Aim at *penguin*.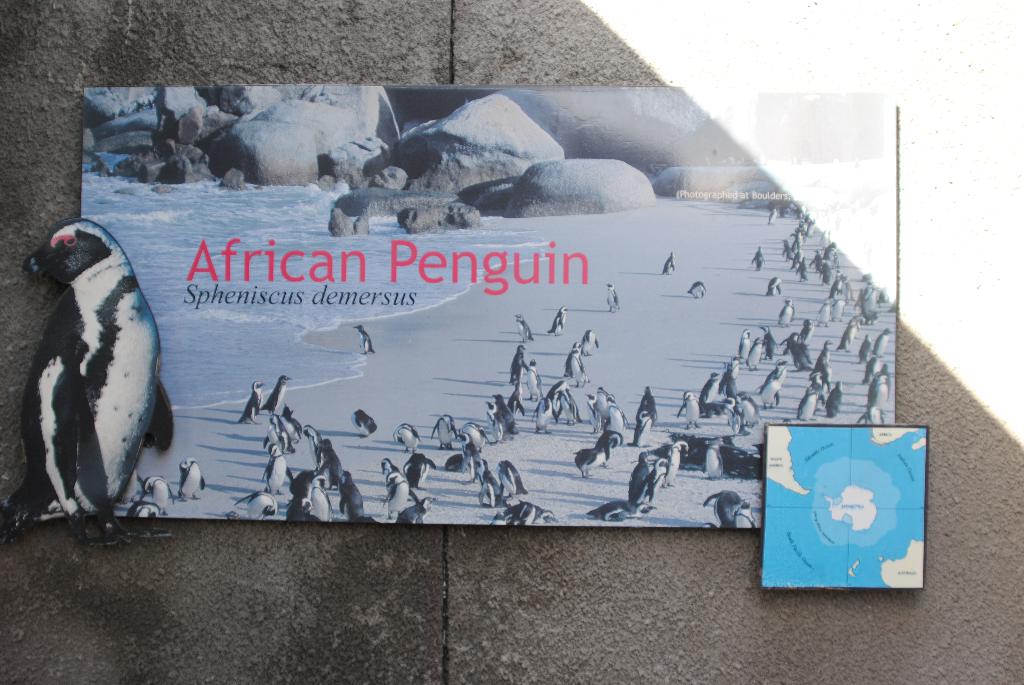
Aimed at 606/285/619/315.
